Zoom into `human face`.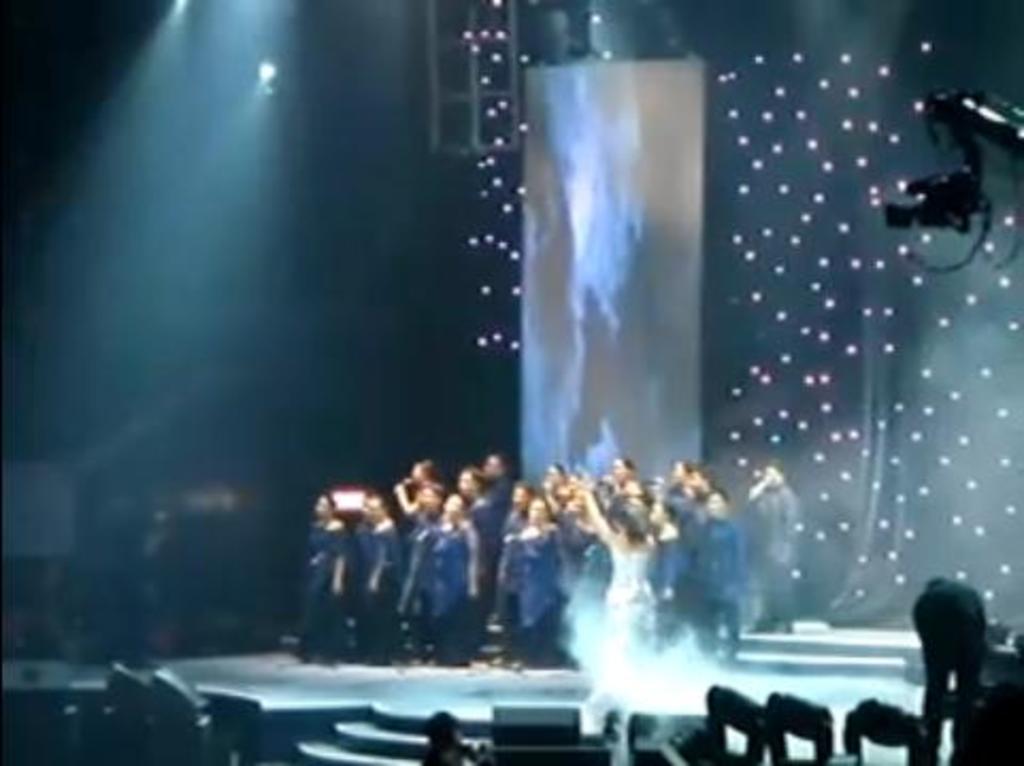
Zoom target: [left=762, top=462, right=783, bottom=485].
